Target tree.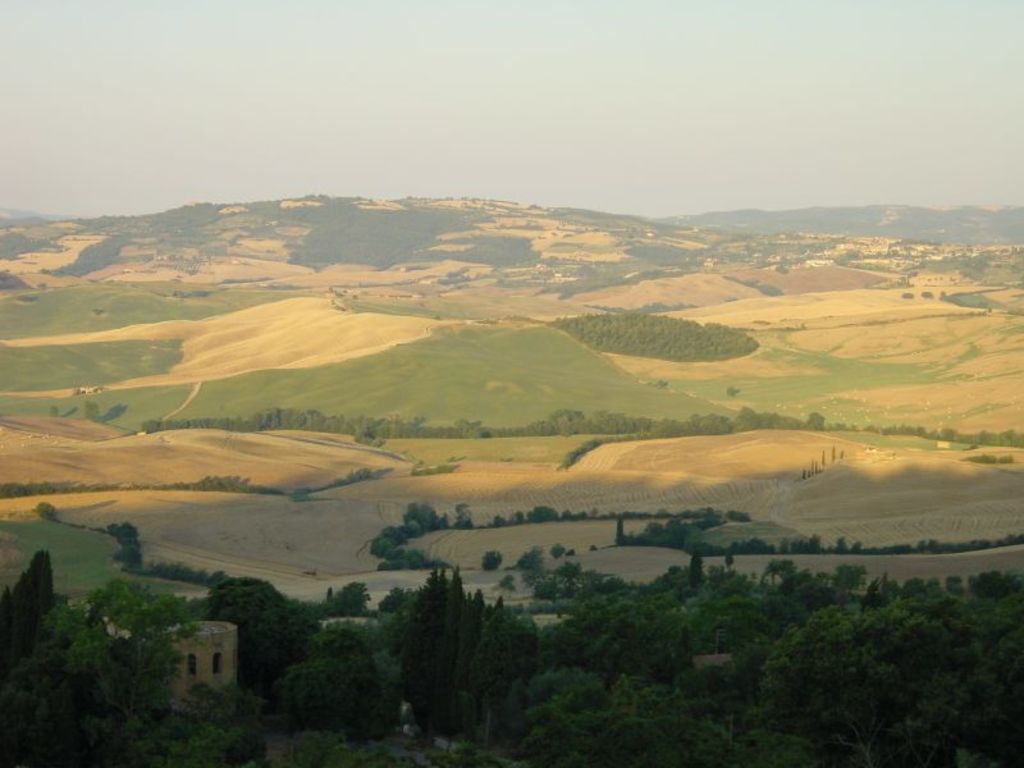
Target region: bbox=[0, 628, 56, 767].
